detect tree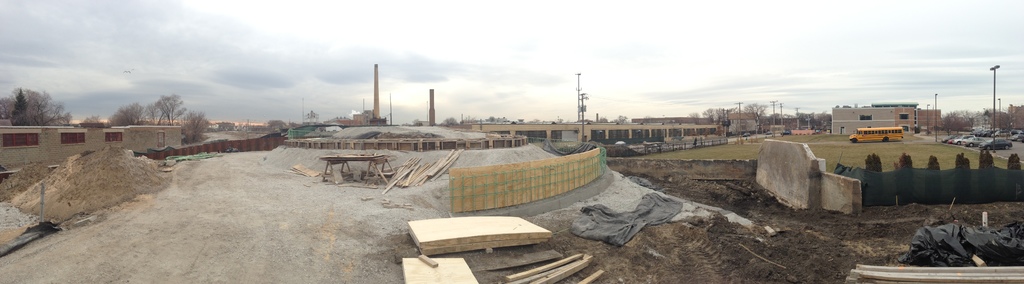
(954, 150, 967, 205)
